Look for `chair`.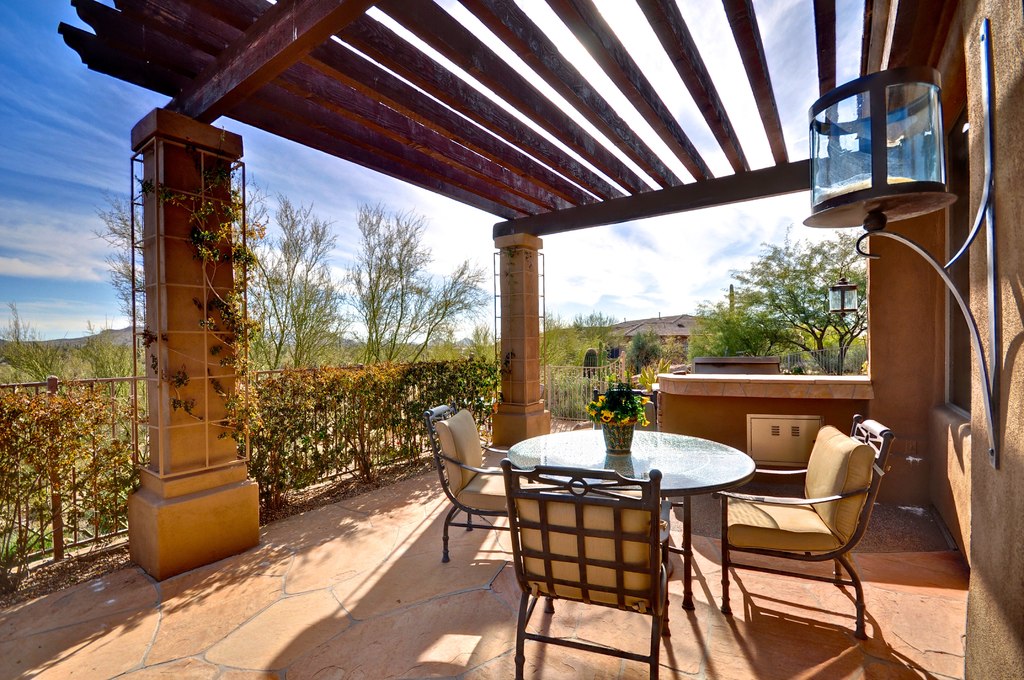
Found: Rect(726, 413, 894, 658).
